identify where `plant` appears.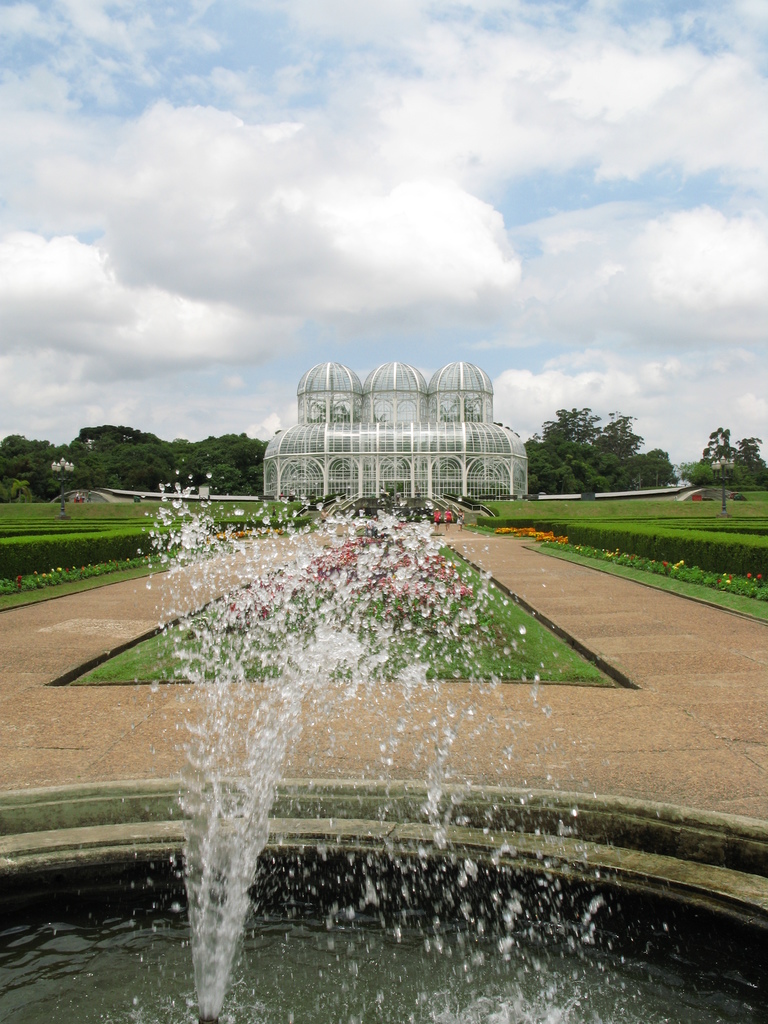
Appears at detection(72, 536, 607, 680).
